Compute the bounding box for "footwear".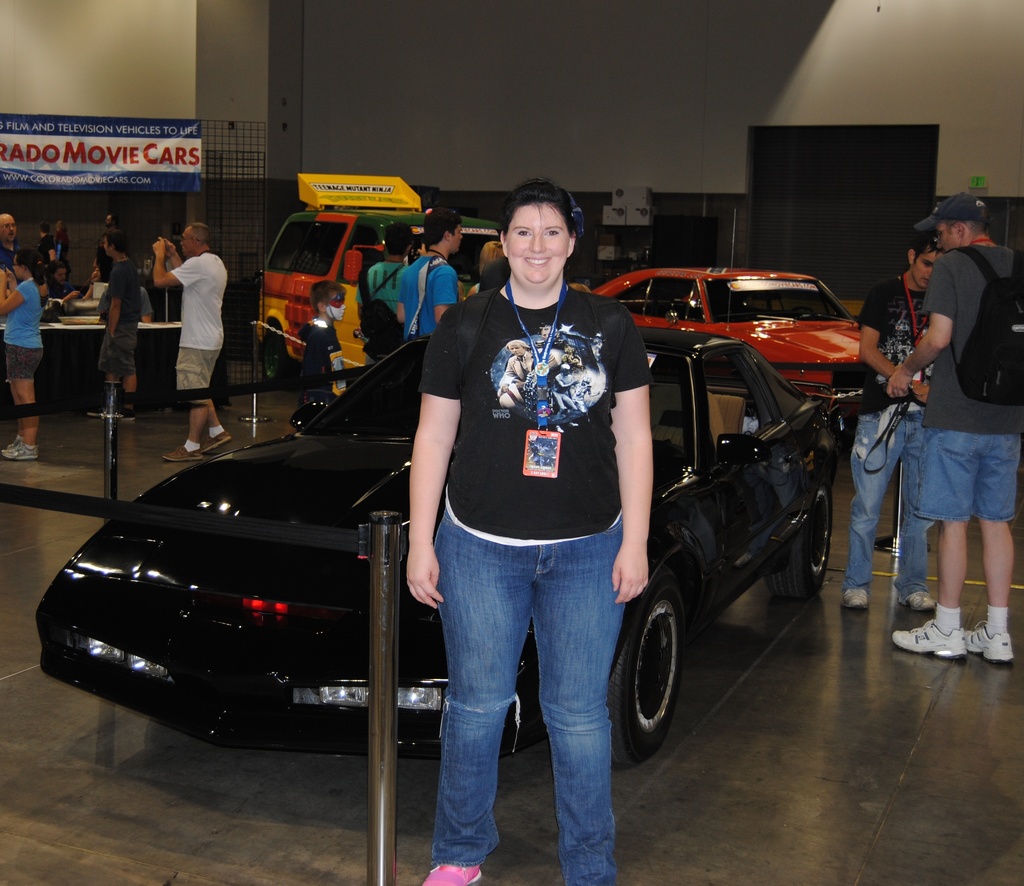
<region>892, 616, 968, 660</region>.
